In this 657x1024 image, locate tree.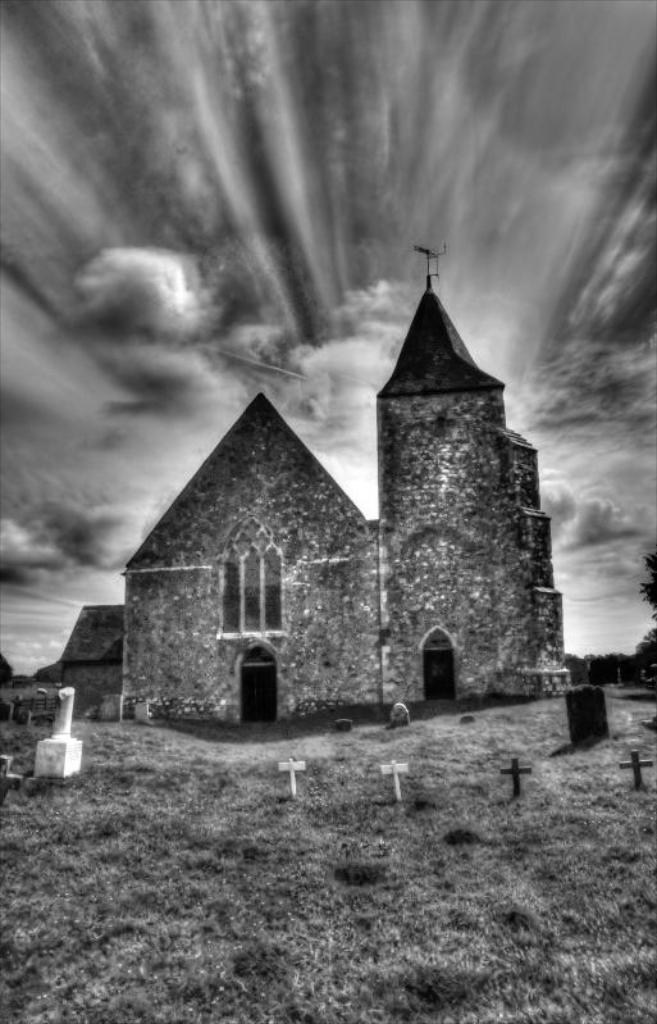
Bounding box: 0:647:13:688.
